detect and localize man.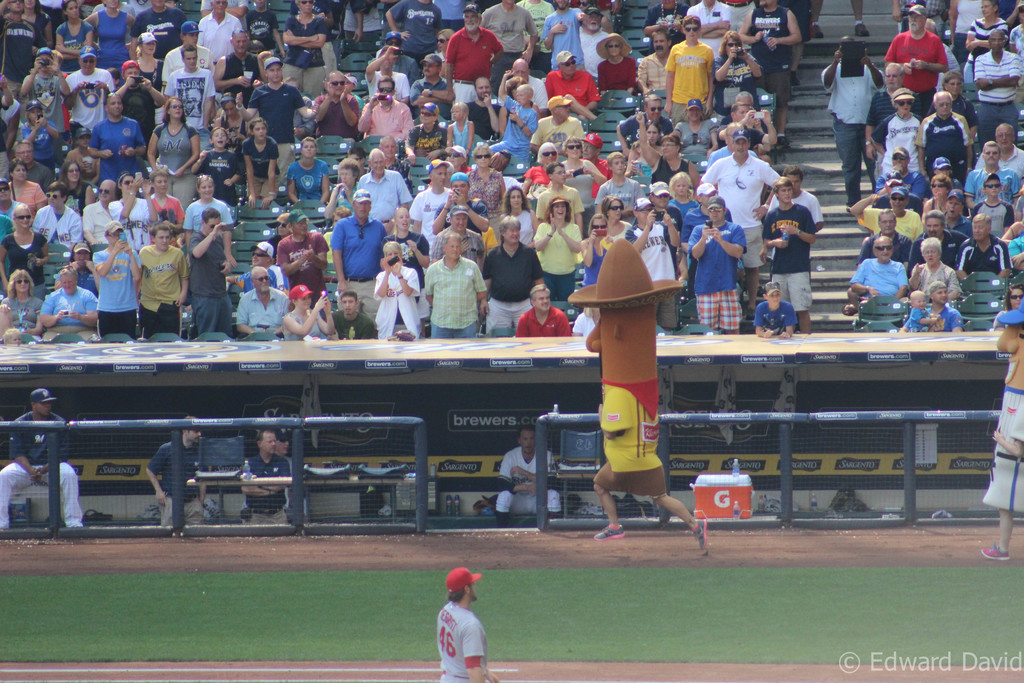
Localized at {"left": 160, "top": 45, "right": 214, "bottom": 156}.
